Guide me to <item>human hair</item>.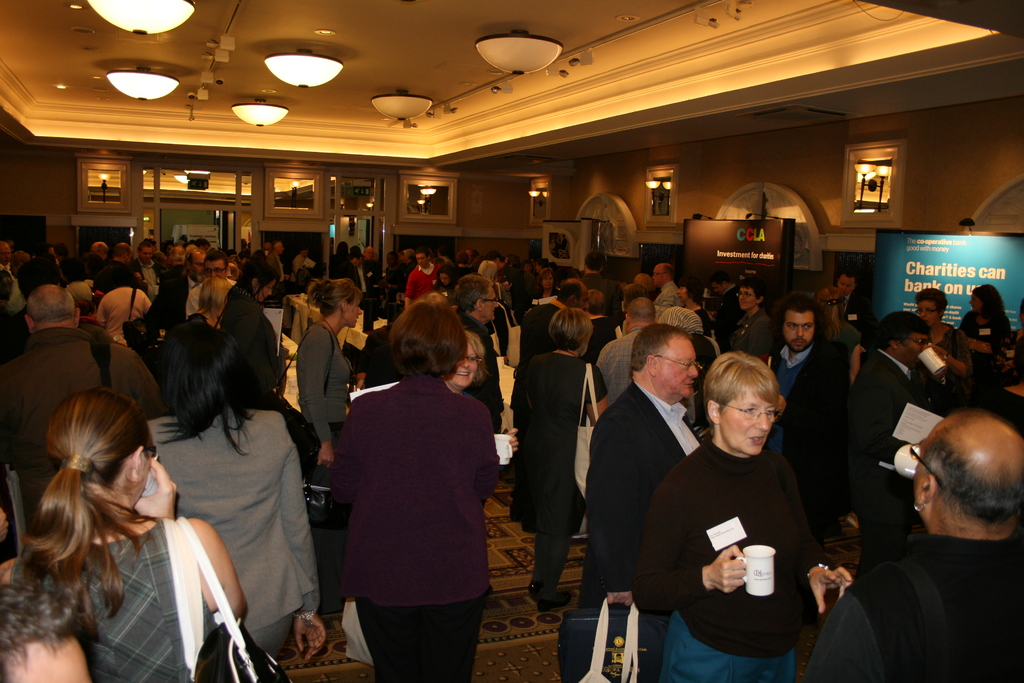
Guidance: <box>872,310,929,352</box>.
